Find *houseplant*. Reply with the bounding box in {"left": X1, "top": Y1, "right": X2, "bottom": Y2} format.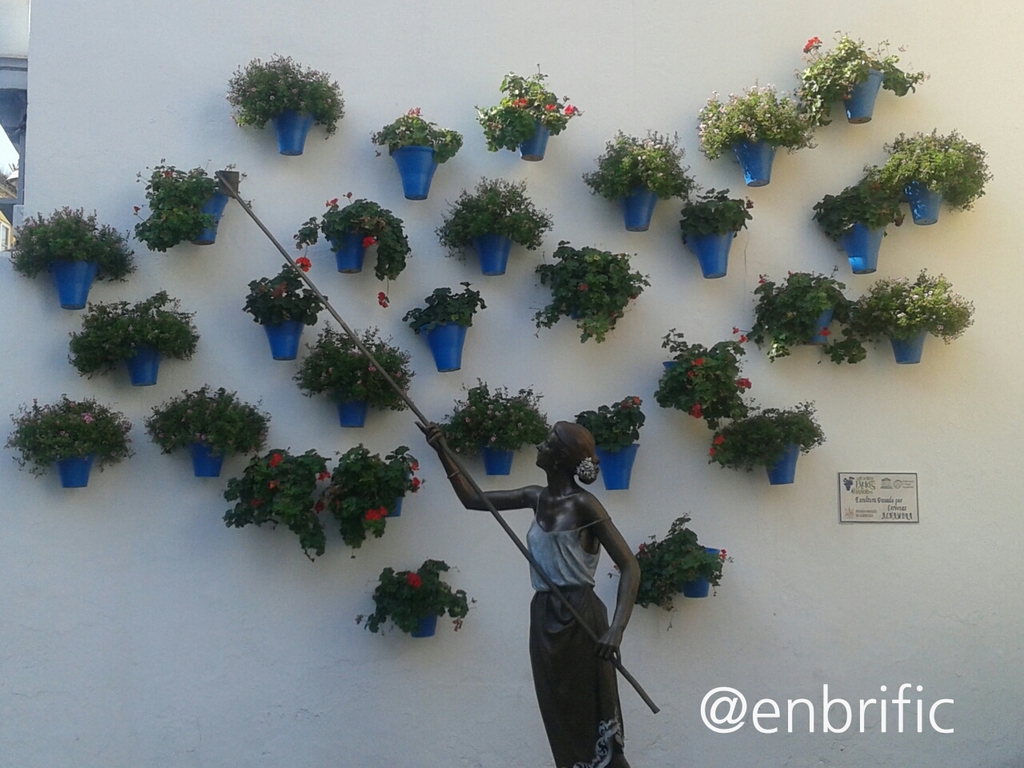
{"left": 477, "top": 66, "right": 582, "bottom": 165}.
